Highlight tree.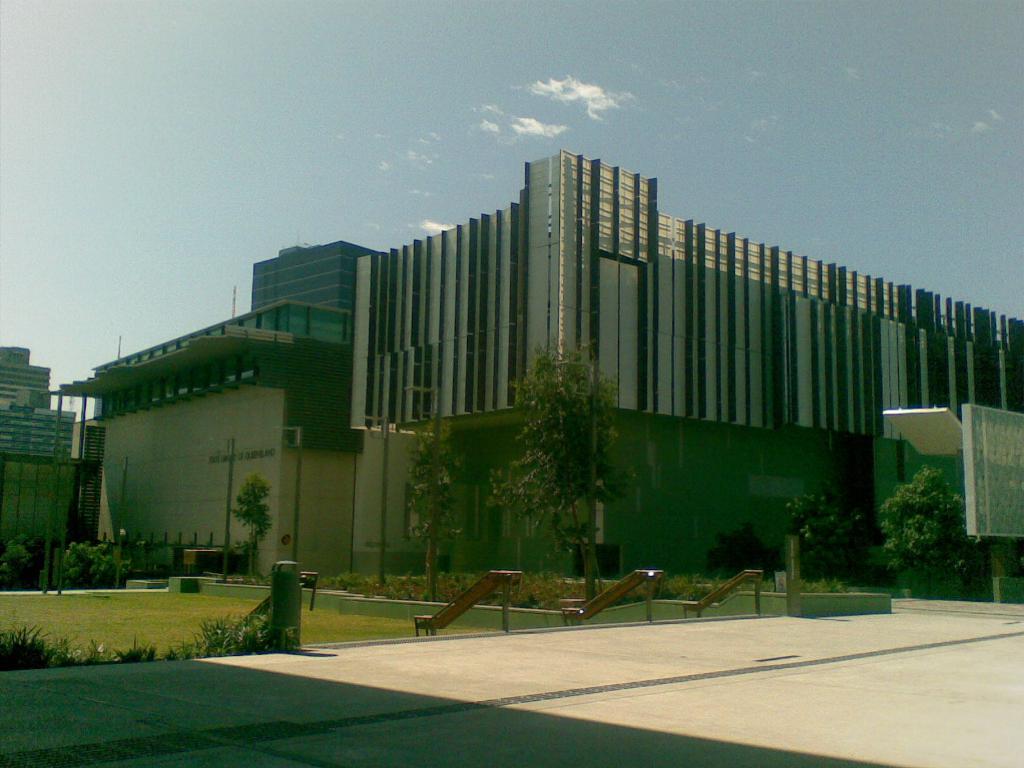
Highlighted region: 399:406:470:593.
